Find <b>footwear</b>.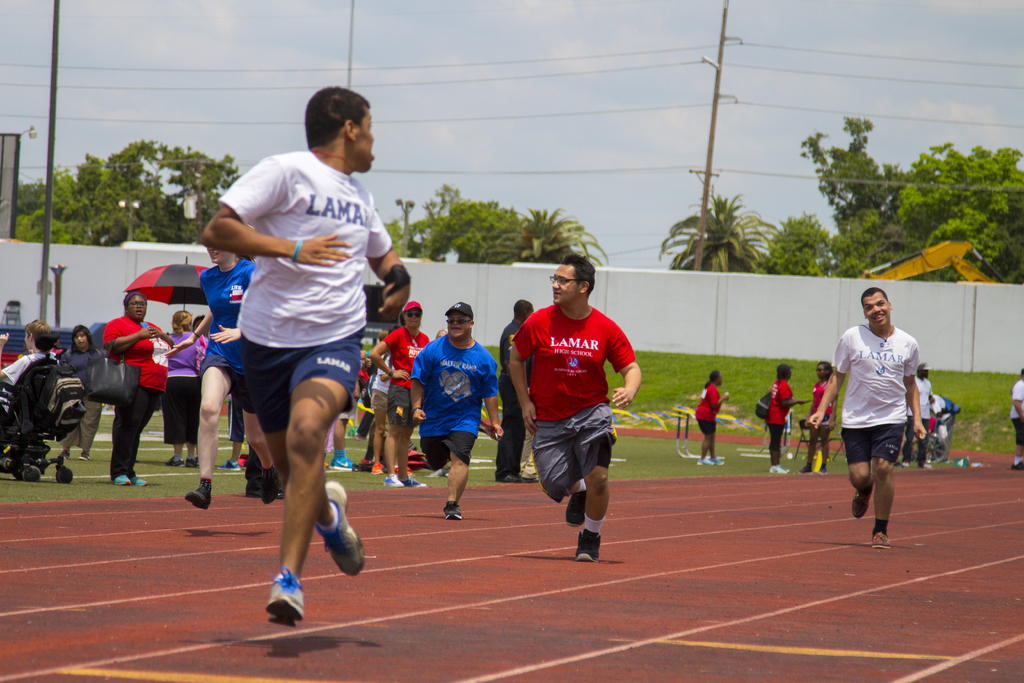
left=137, top=478, right=148, bottom=486.
